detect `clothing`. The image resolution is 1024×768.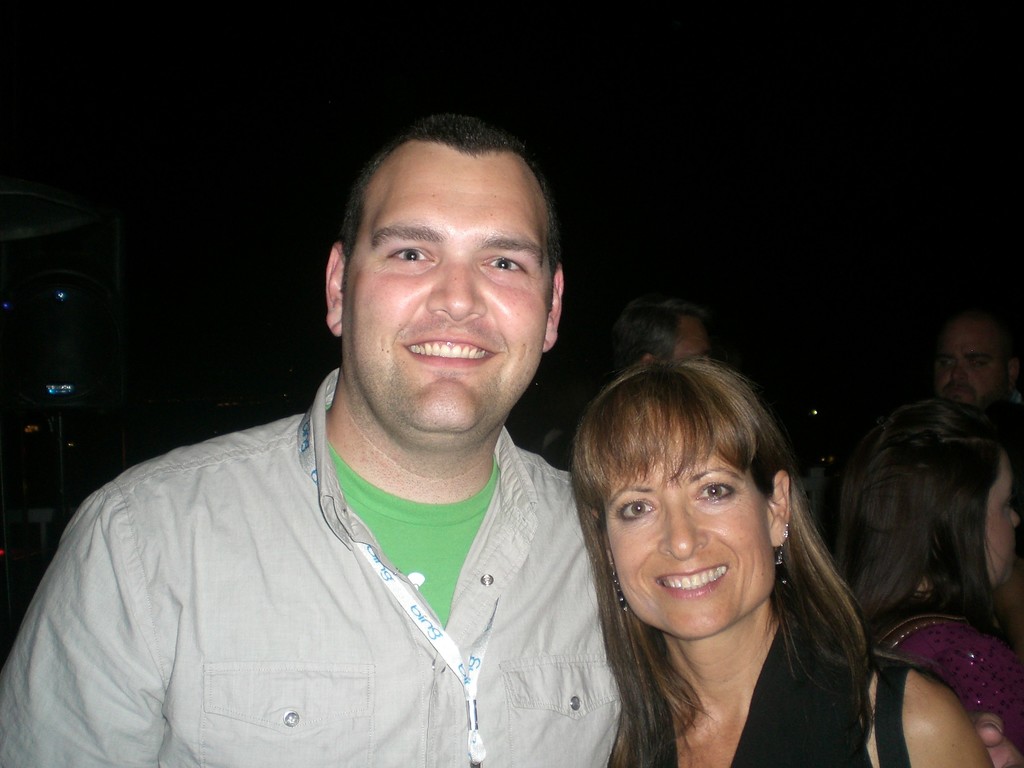
rect(649, 617, 925, 767).
